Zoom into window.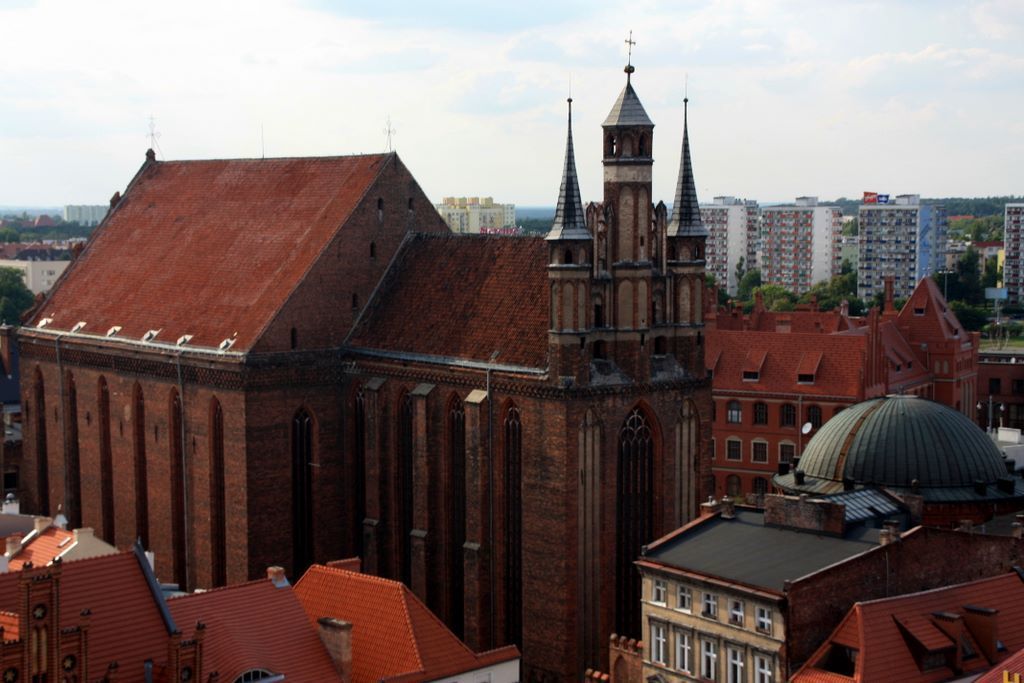
Zoom target: bbox(697, 642, 717, 682).
